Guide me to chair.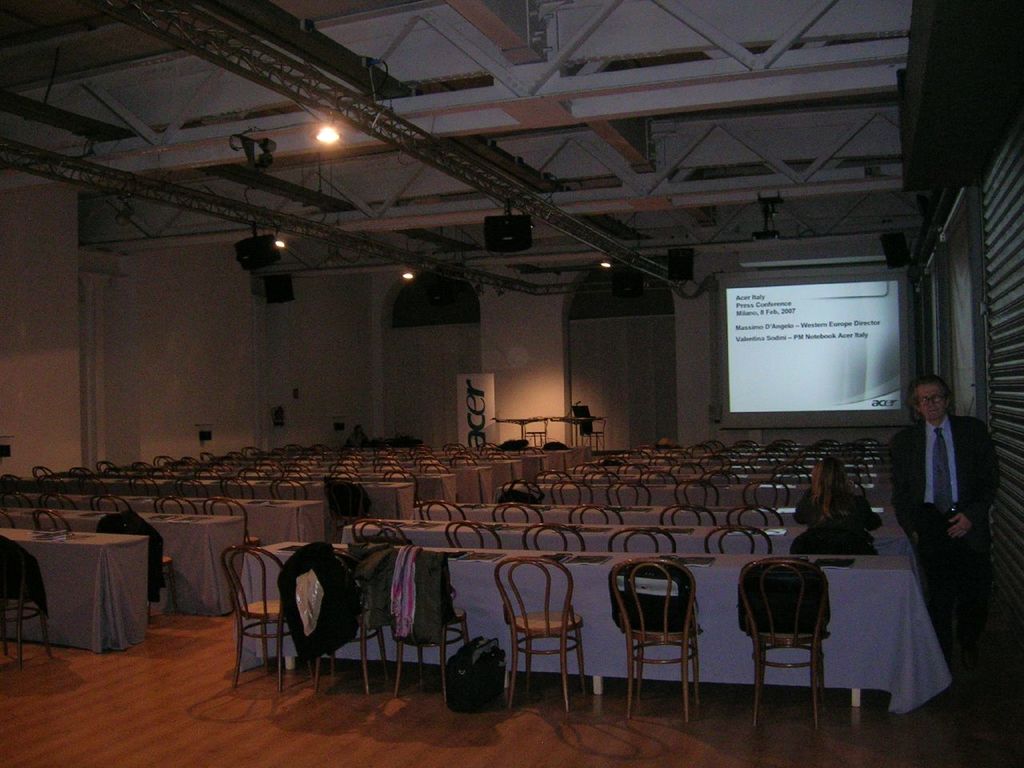
Guidance: box(706, 525, 773, 553).
